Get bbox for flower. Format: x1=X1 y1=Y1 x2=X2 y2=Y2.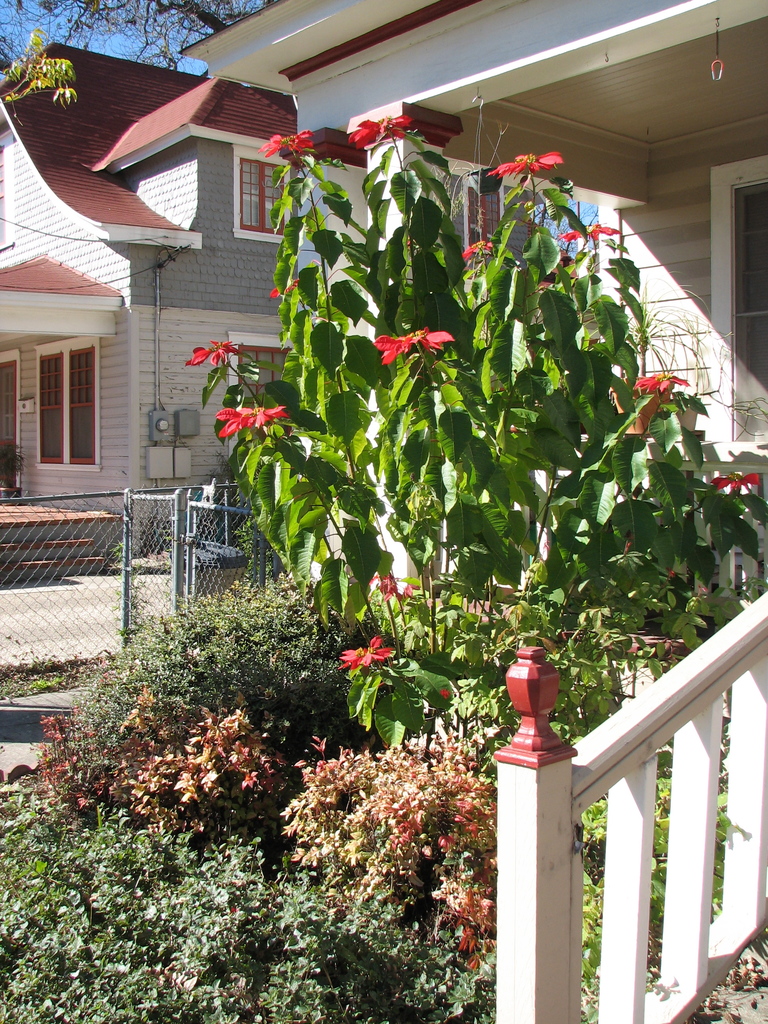
x1=336 y1=630 x2=390 y2=669.
